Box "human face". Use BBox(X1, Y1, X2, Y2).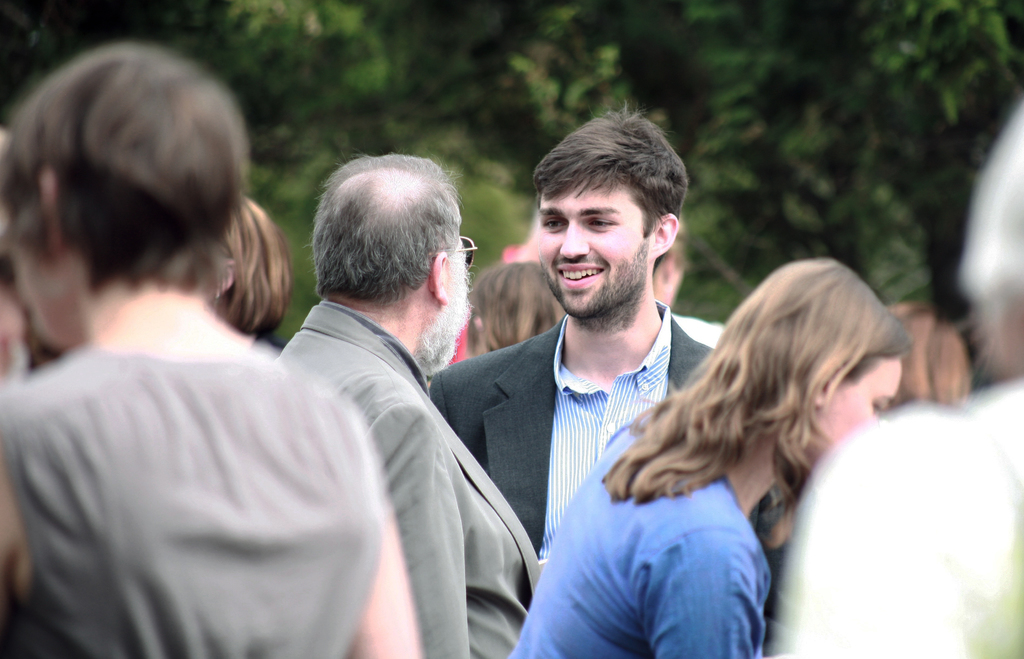
BBox(420, 231, 470, 370).
